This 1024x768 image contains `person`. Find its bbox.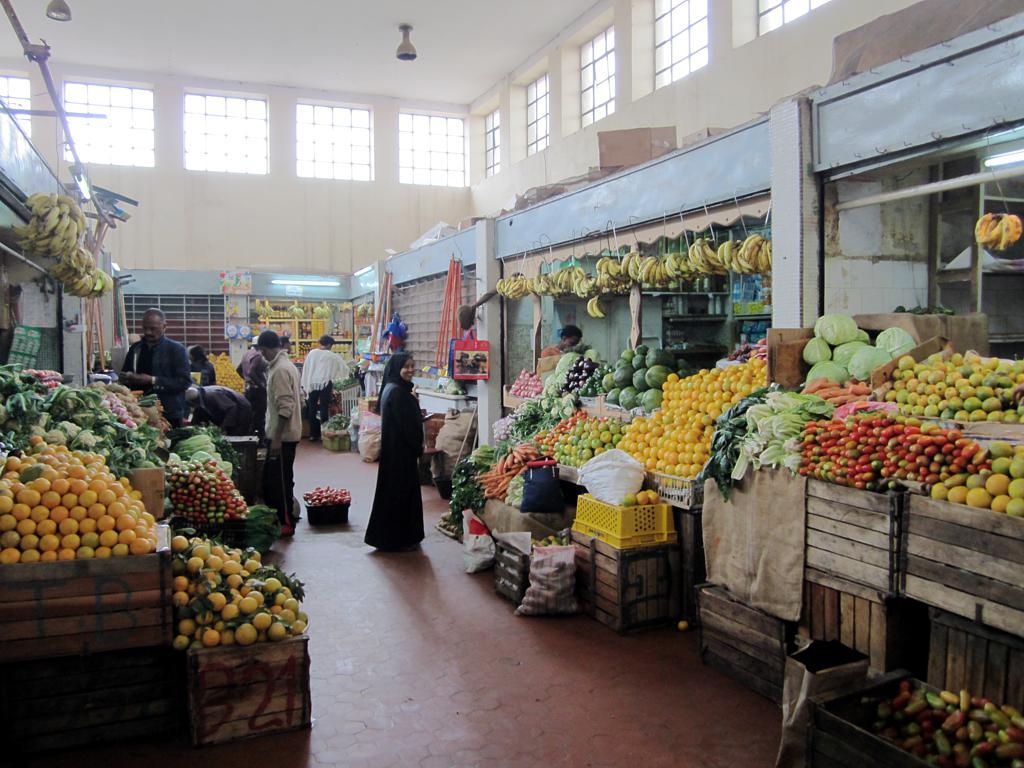
280/339/294/355.
